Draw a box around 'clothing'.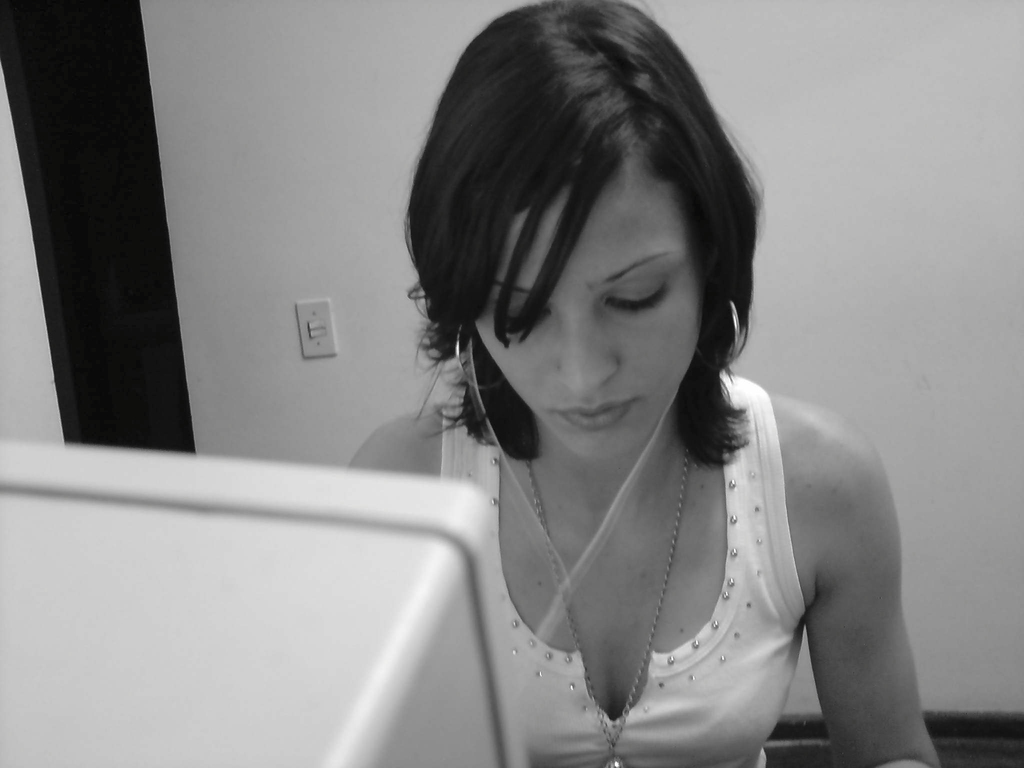
{"left": 434, "top": 373, "right": 895, "bottom": 727}.
